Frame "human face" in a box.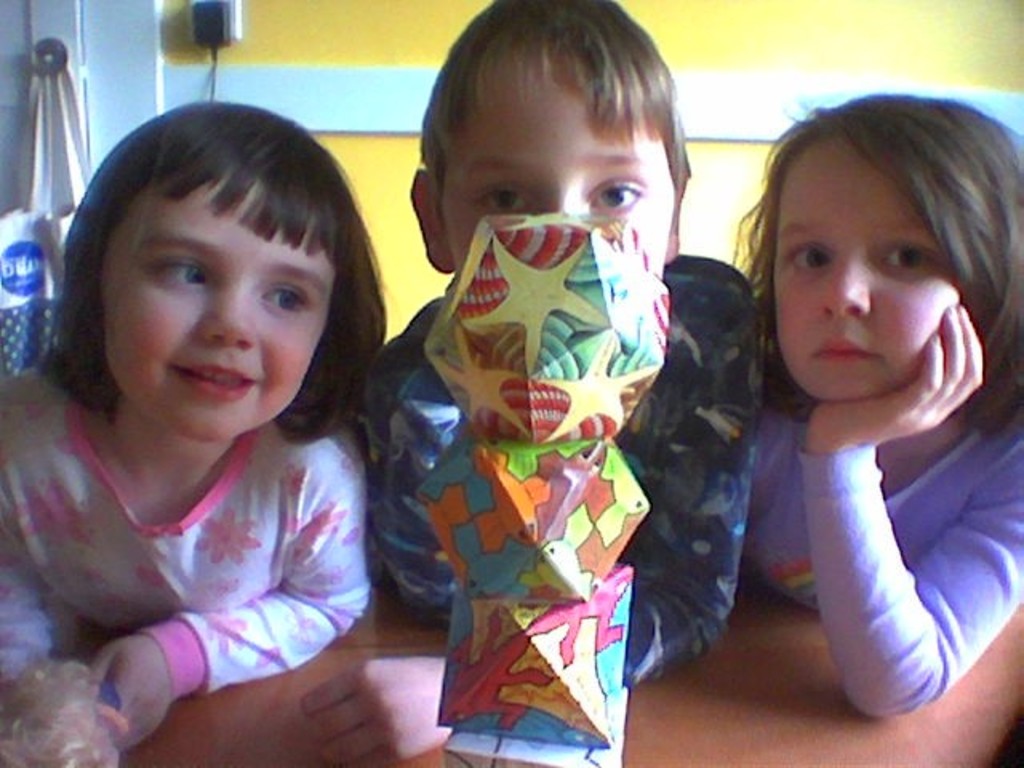
Rect(96, 162, 334, 442).
